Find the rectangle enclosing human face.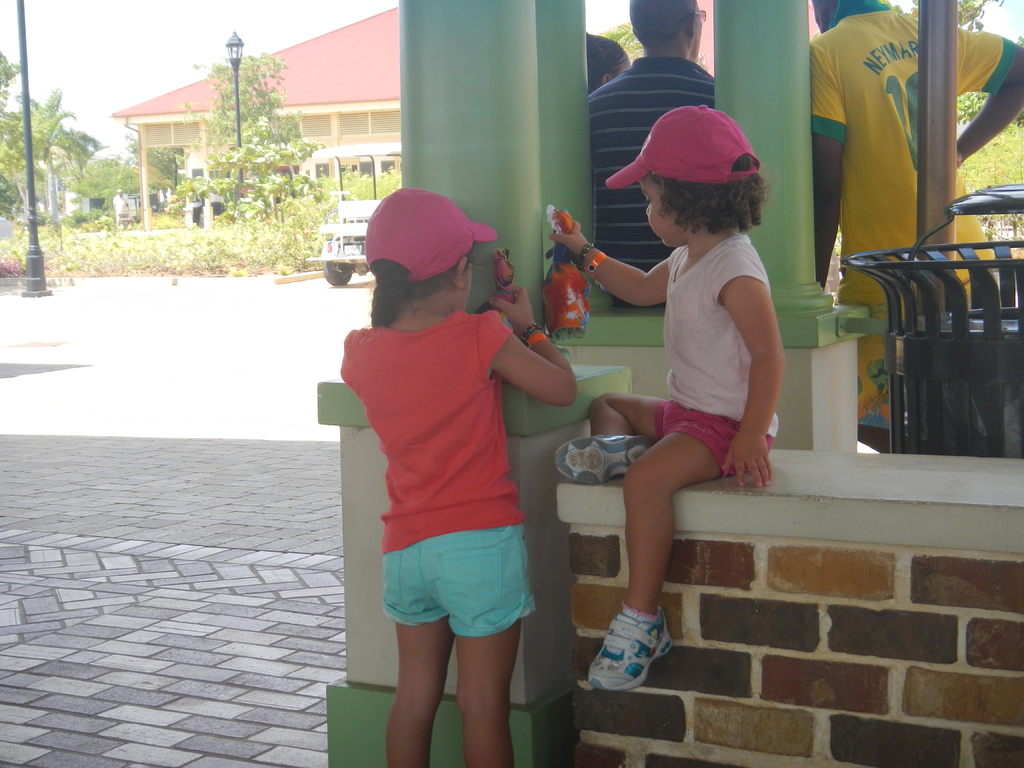
x1=609, y1=58, x2=630, y2=77.
